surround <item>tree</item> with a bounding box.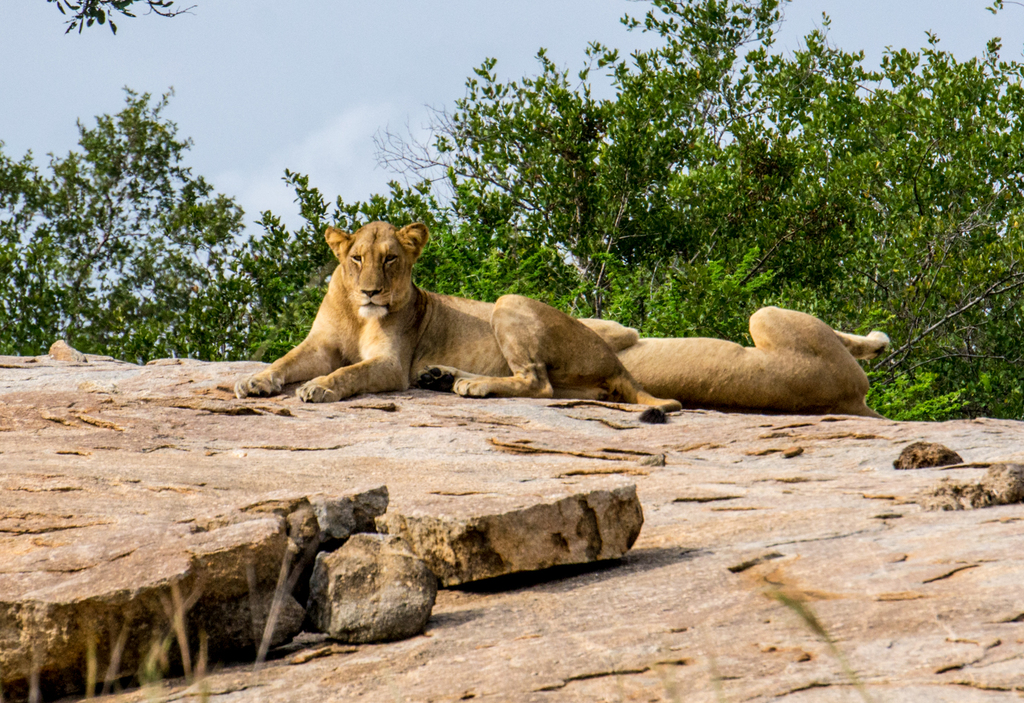
[left=257, top=156, right=601, bottom=359].
